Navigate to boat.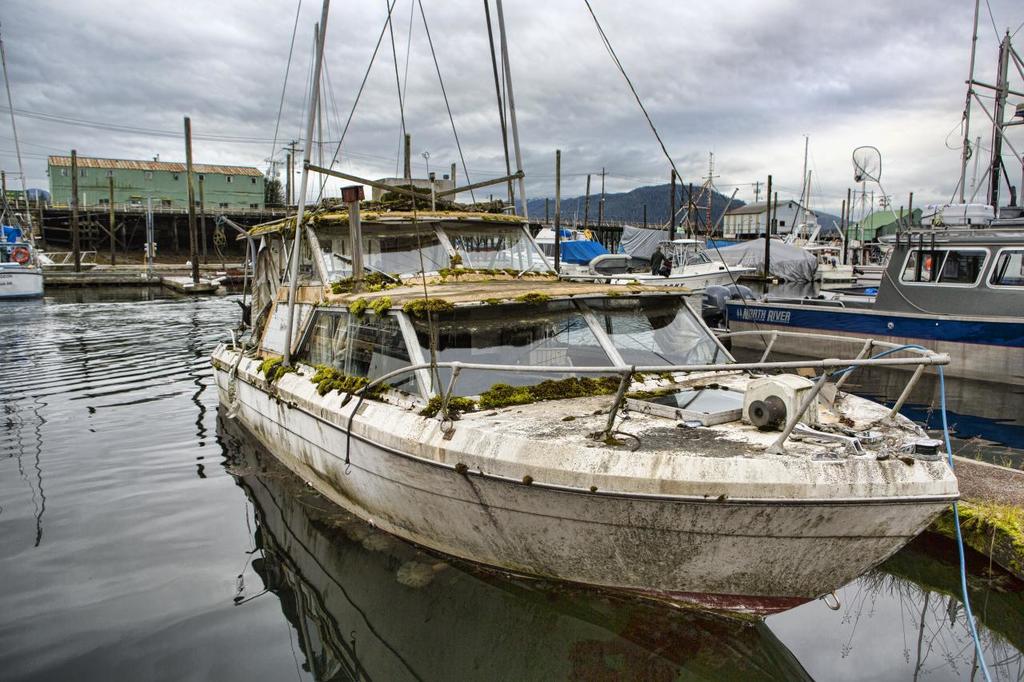
Navigation target: 622:227:866:291.
